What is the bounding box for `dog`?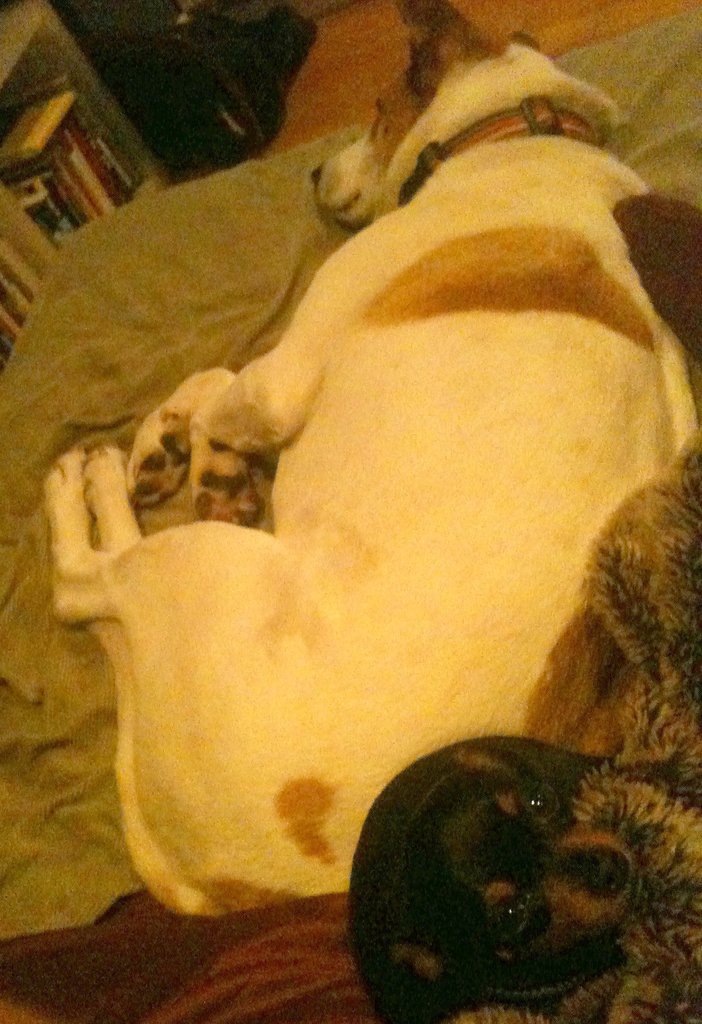
detection(347, 732, 651, 1023).
